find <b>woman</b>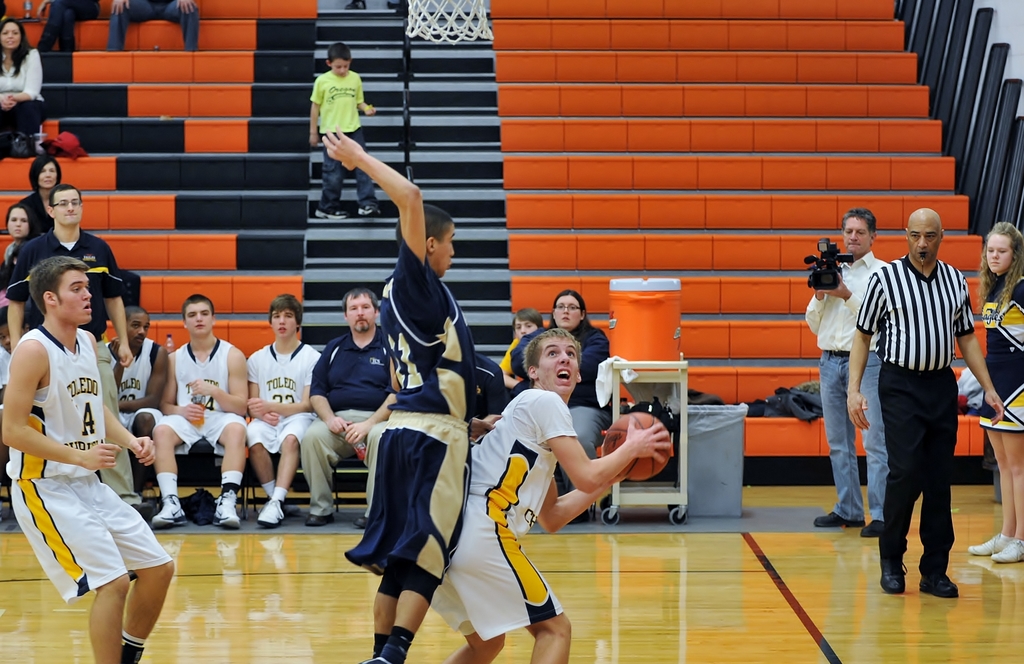
Rect(962, 214, 1023, 573)
